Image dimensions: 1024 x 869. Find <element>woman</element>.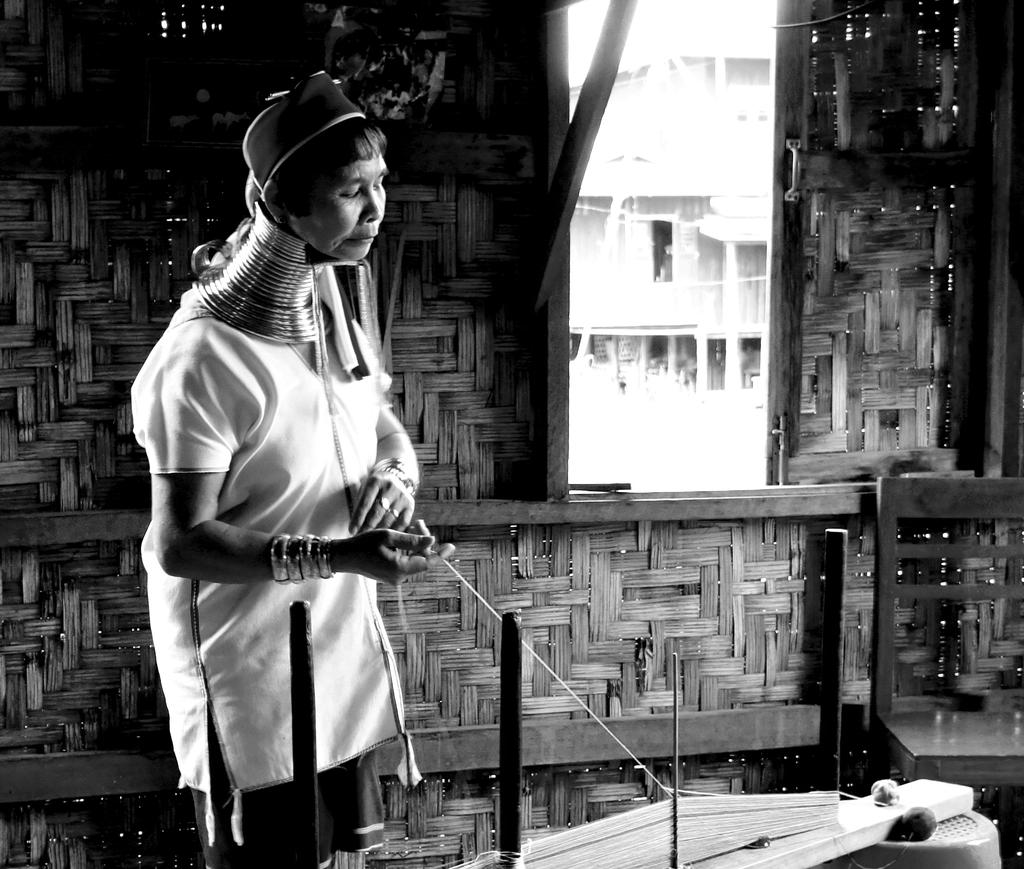
x1=138 y1=60 x2=441 y2=868.
